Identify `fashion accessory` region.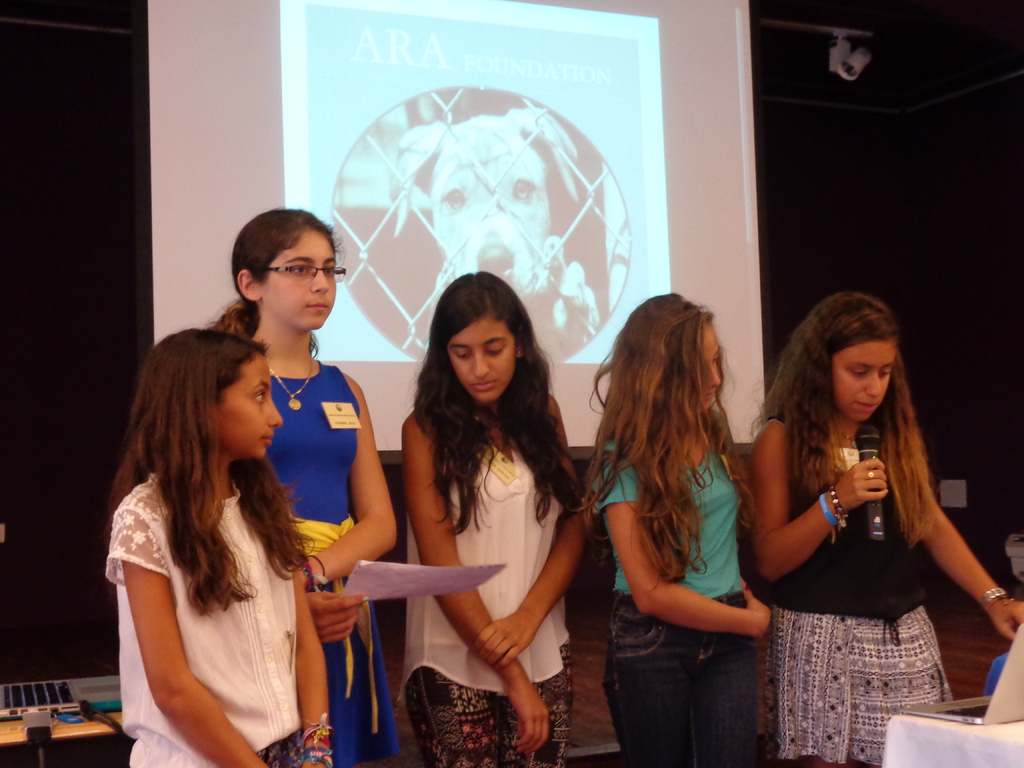
Region: locate(515, 351, 521, 355).
